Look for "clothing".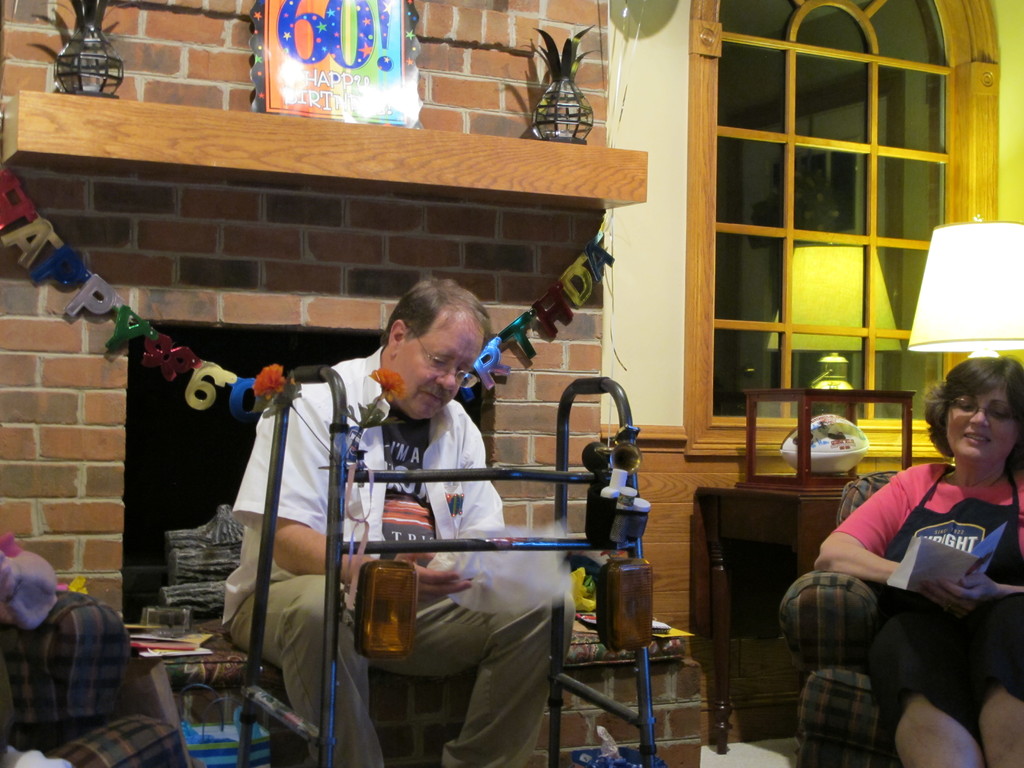
Found: region(0, 590, 193, 767).
